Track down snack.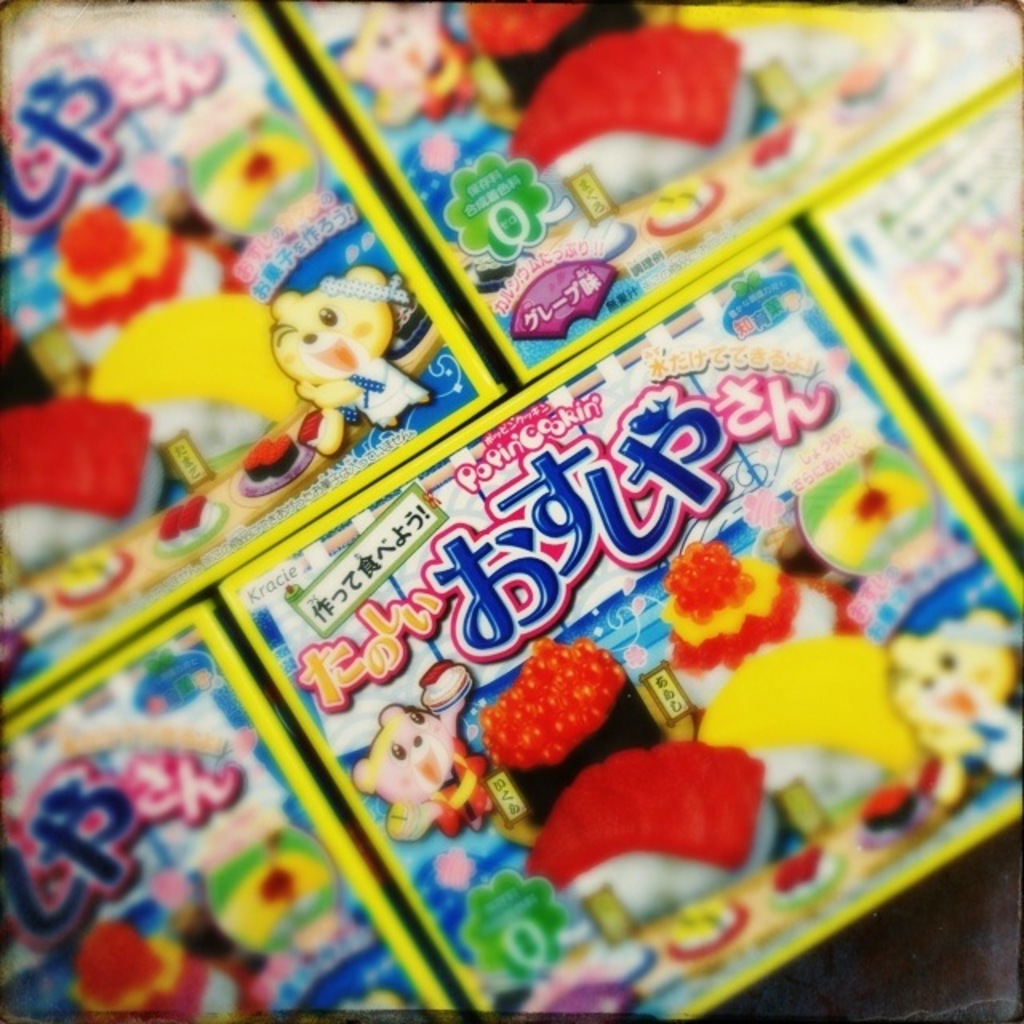
Tracked to rect(184, 498, 226, 534).
